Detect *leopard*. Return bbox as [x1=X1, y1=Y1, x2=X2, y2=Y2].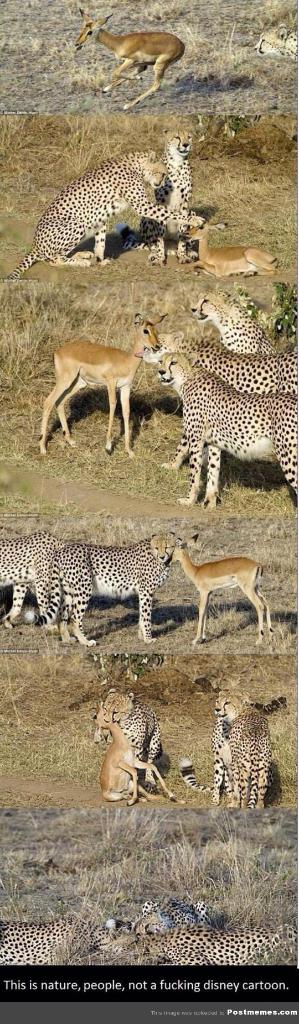
[x1=166, y1=911, x2=291, y2=975].
